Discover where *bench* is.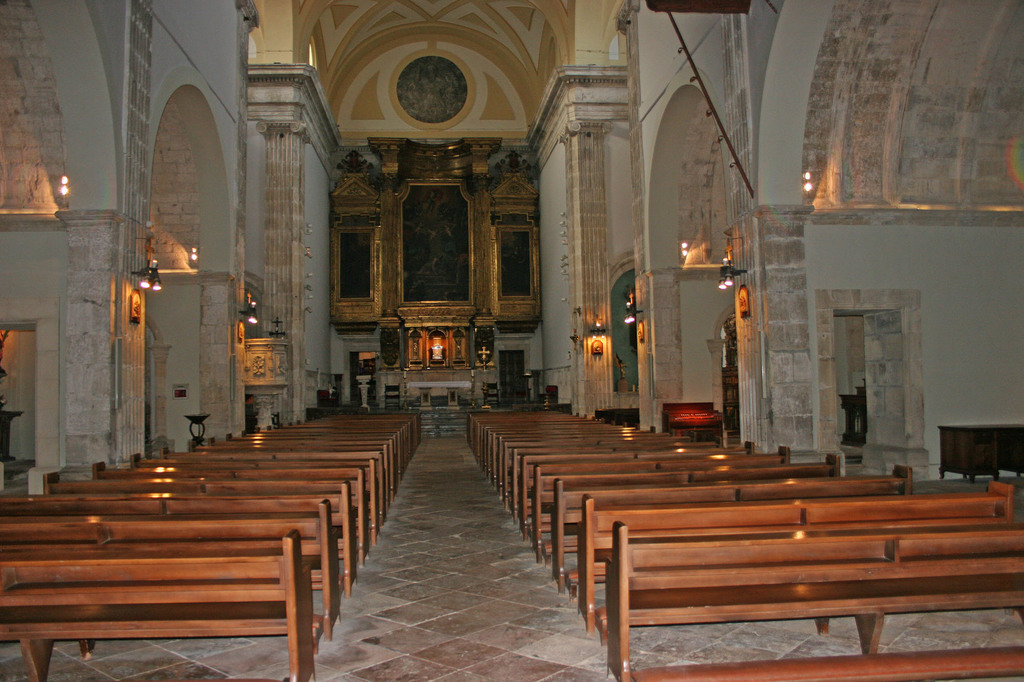
Discovered at bbox=(518, 440, 755, 535).
